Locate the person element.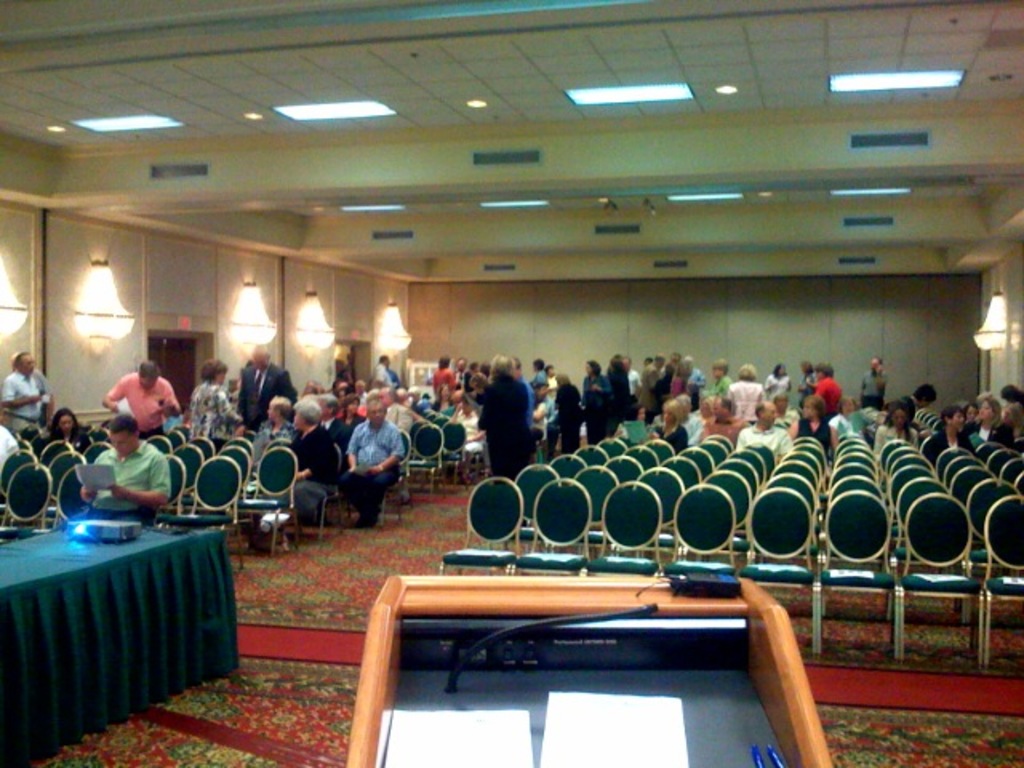
Element bbox: 338, 394, 408, 525.
